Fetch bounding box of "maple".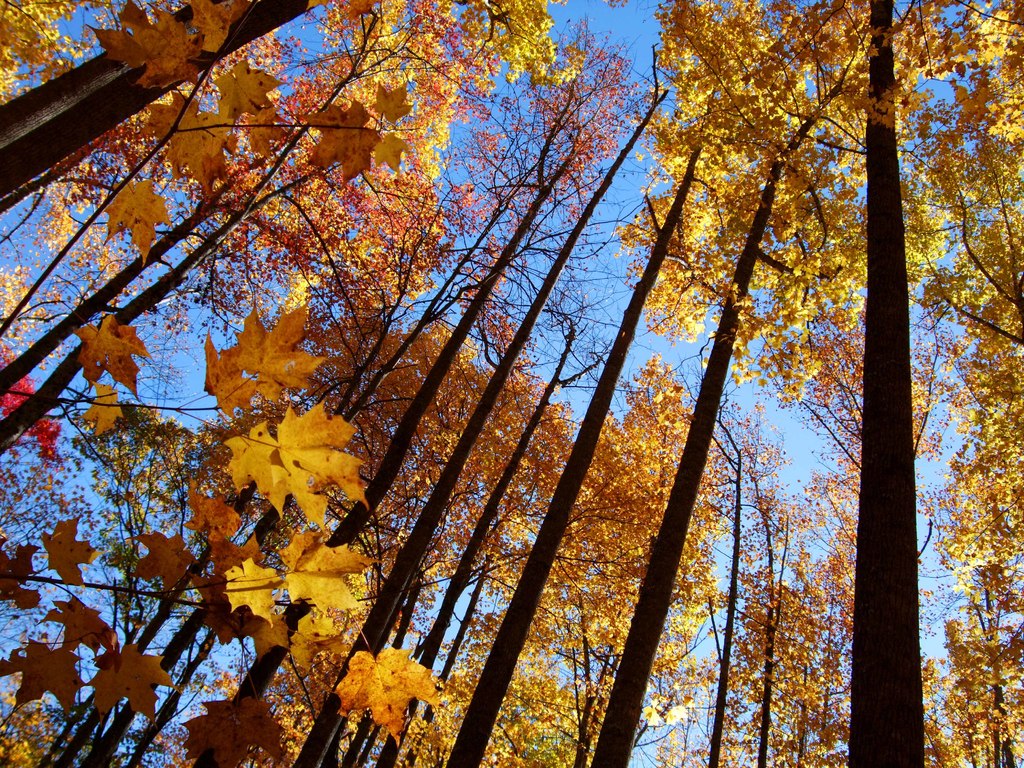
Bbox: l=330, t=611, r=442, b=746.
